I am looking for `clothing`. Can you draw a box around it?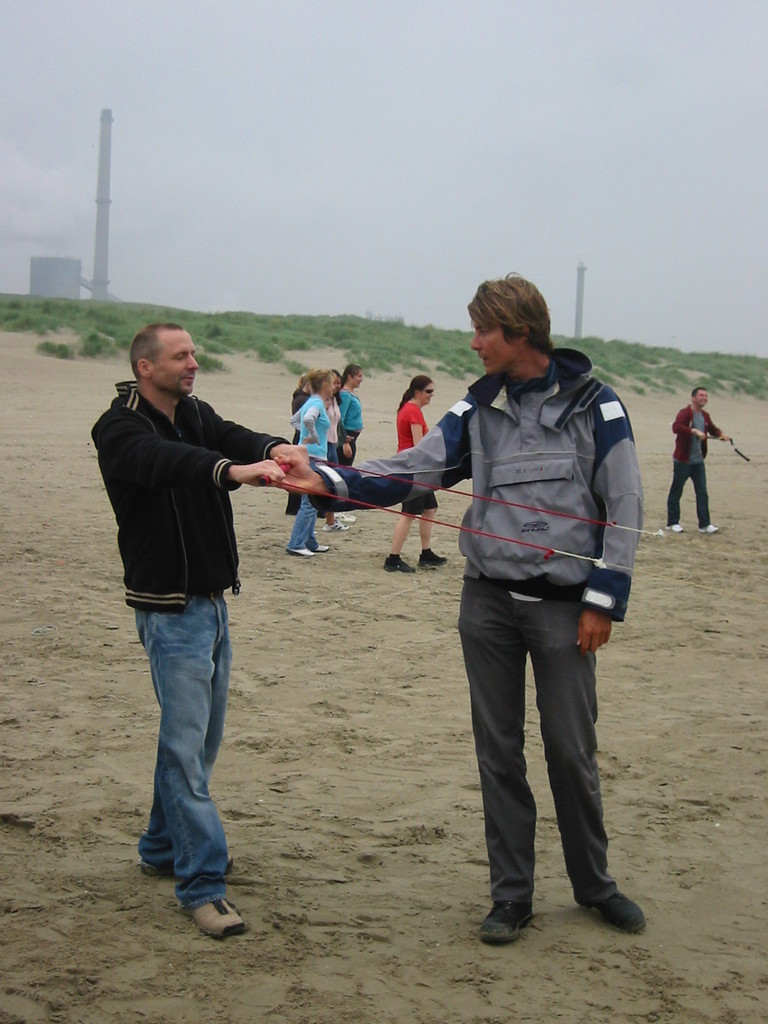
Sure, the bounding box is Rect(337, 390, 366, 471).
